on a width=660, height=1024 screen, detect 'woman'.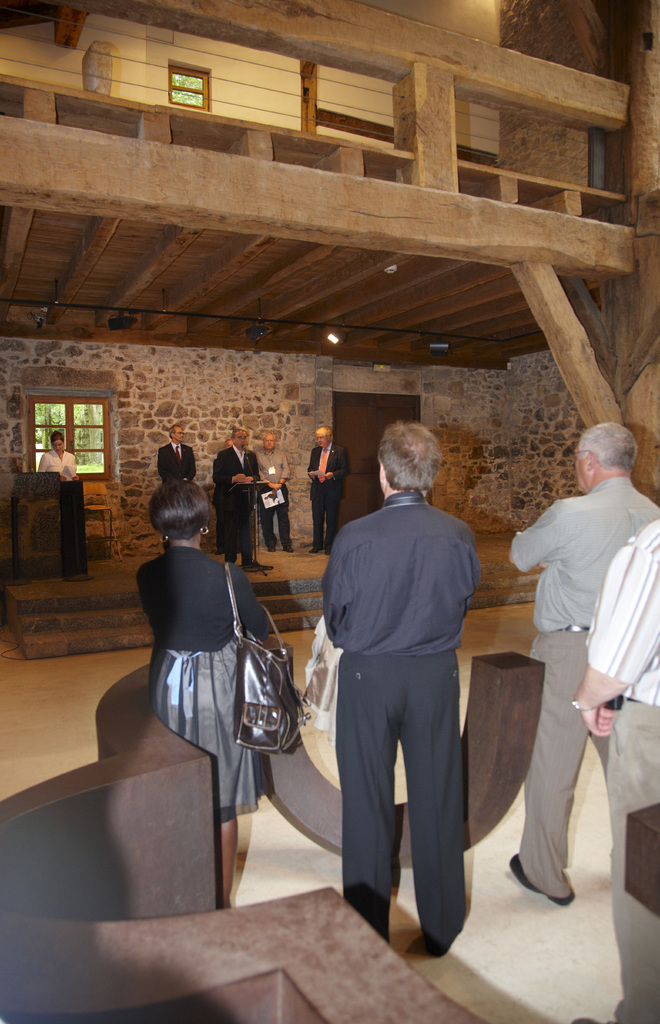
[left=39, top=429, right=76, bottom=480].
